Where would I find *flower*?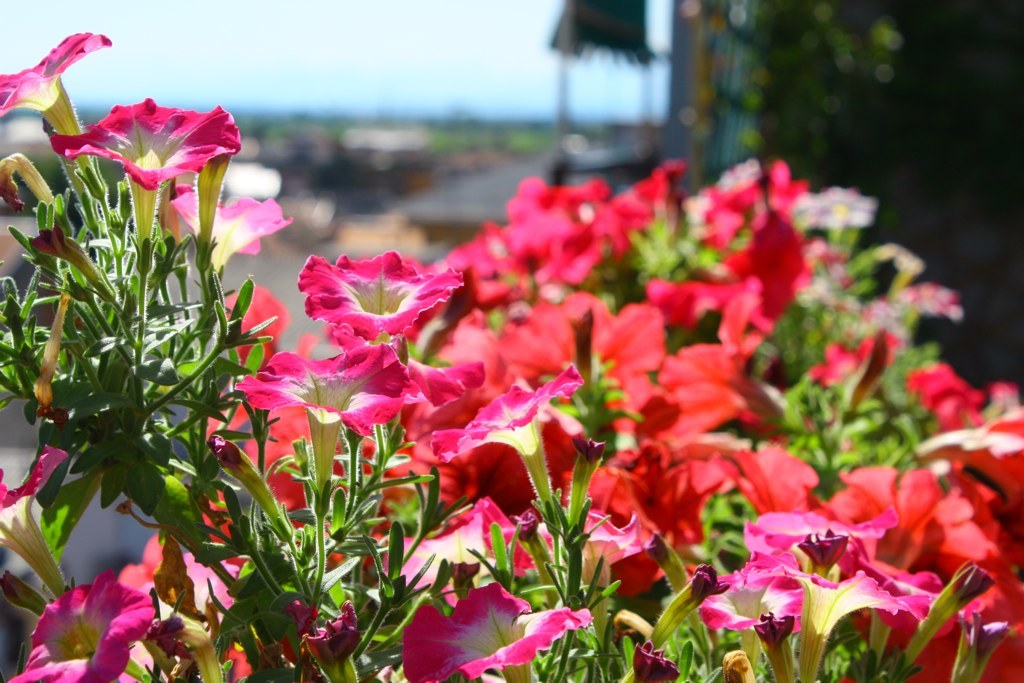
At {"x1": 45, "y1": 81, "x2": 245, "y2": 209}.
